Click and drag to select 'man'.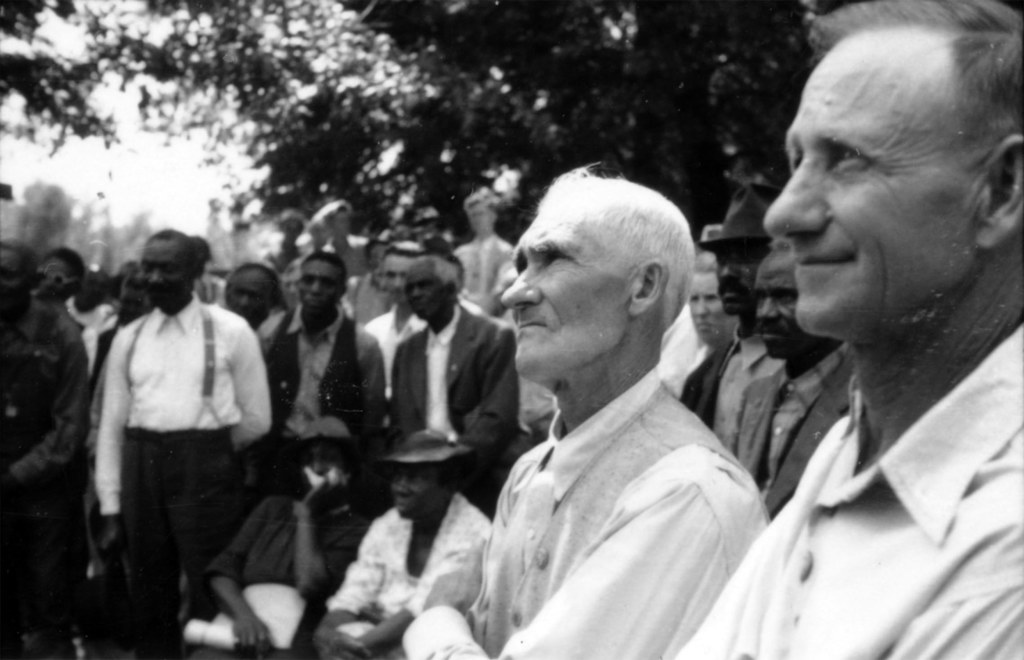
Selection: {"x1": 364, "y1": 235, "x2": 439, "y2": 398}.
